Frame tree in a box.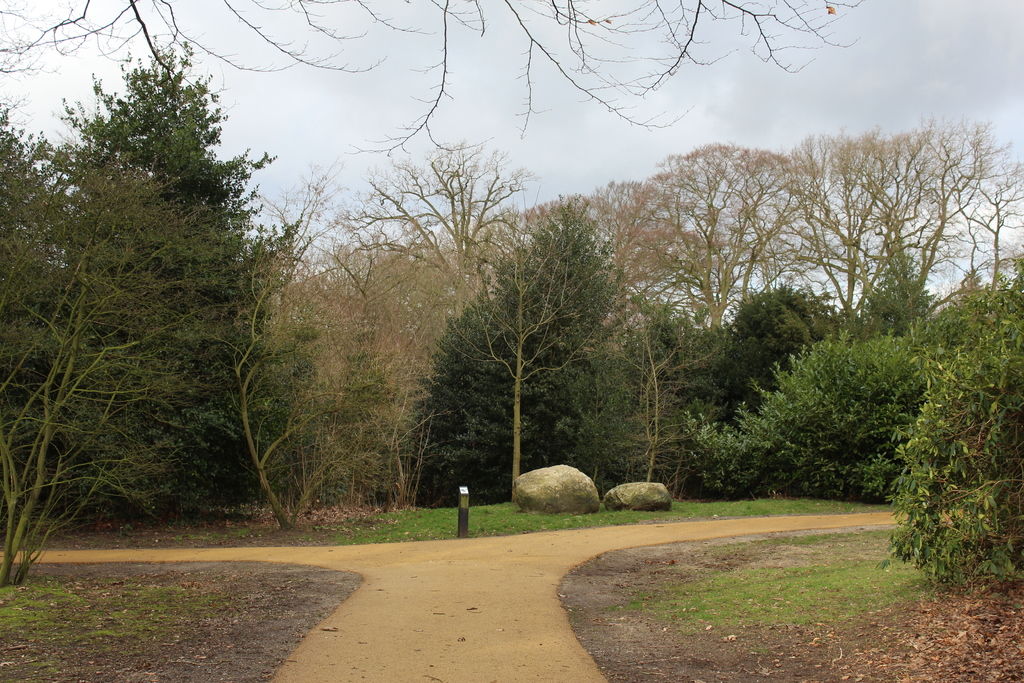
left=0, top=142, right=211, bottom=587.
